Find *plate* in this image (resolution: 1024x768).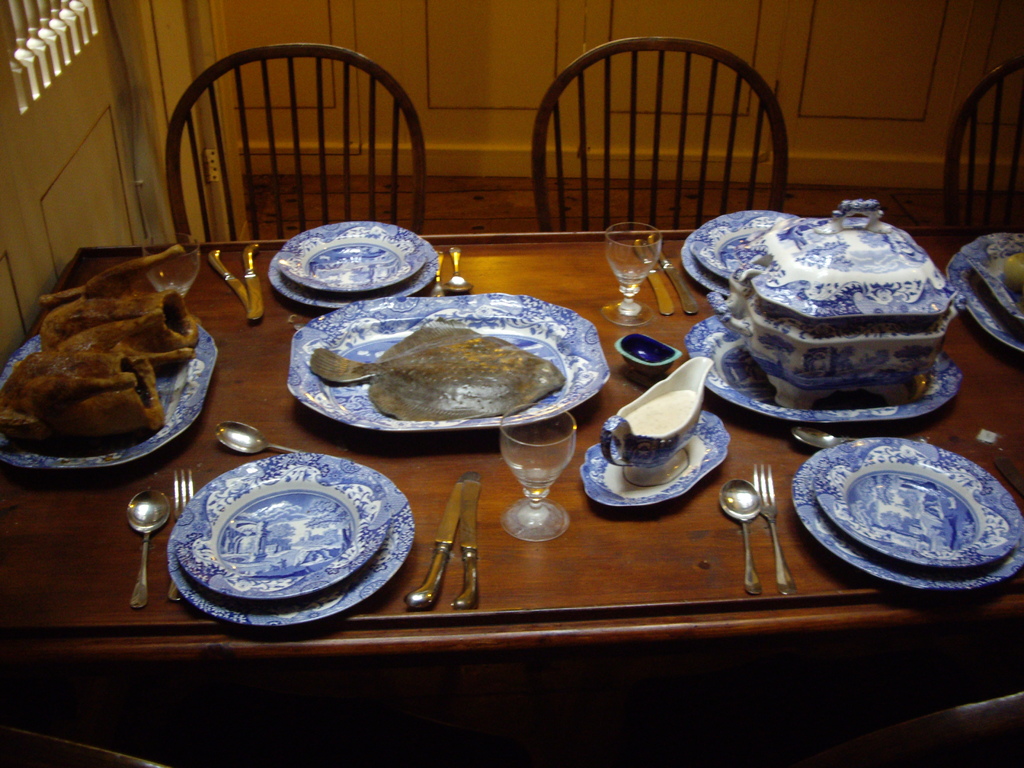
[x1=170, y1=450, x2=415, y2=626].
